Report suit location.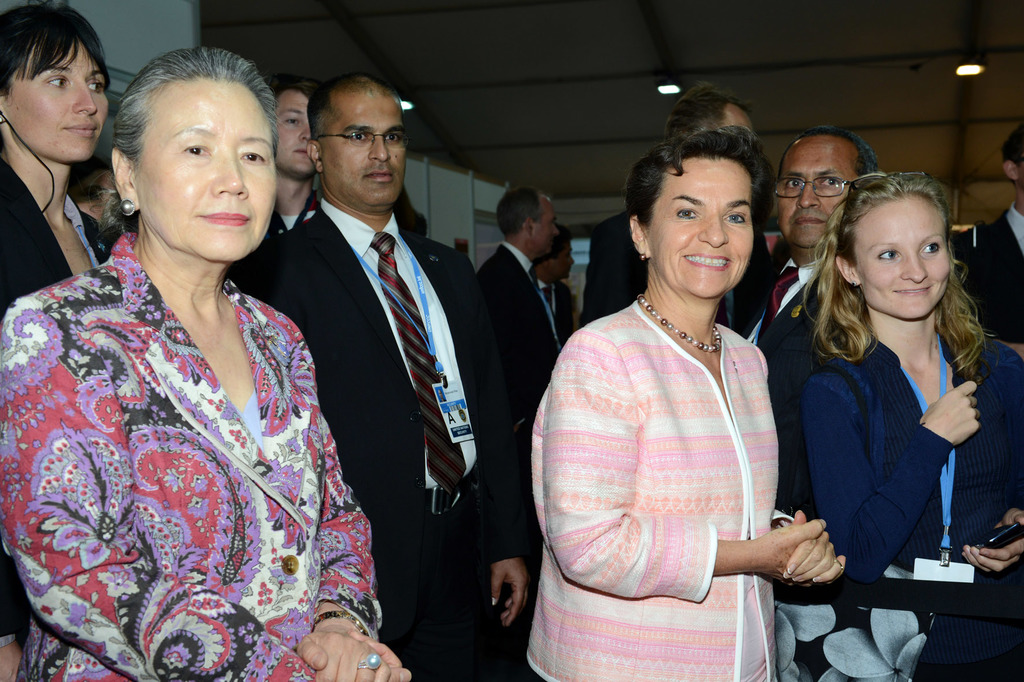
Report: [729, 241, 840, 512].
